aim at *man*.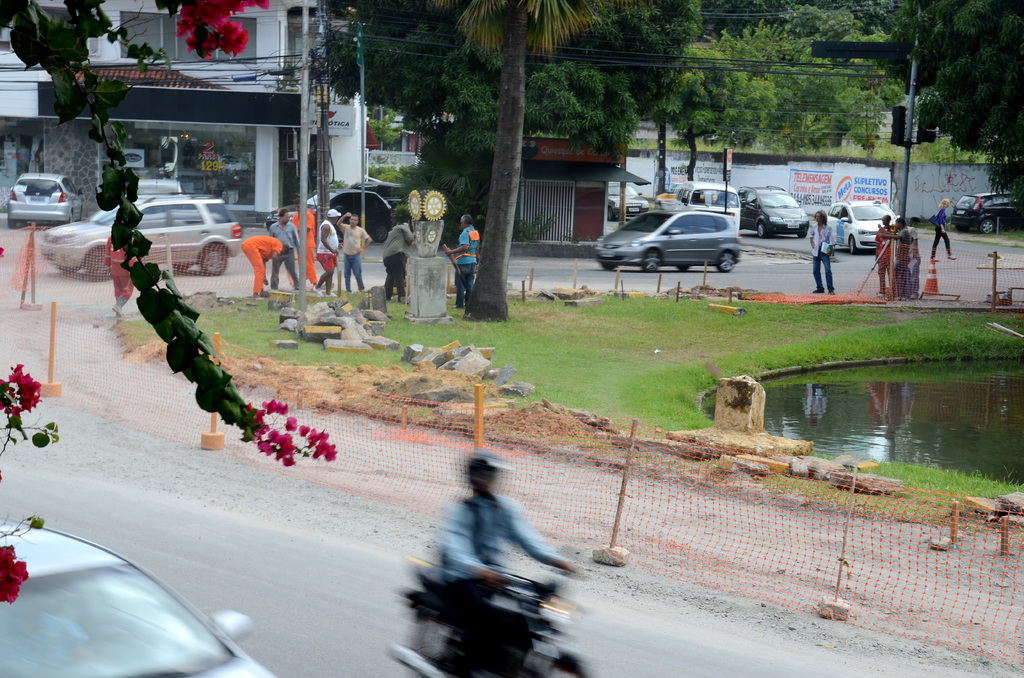
Aimed at region(879, 217, 916, 301).
